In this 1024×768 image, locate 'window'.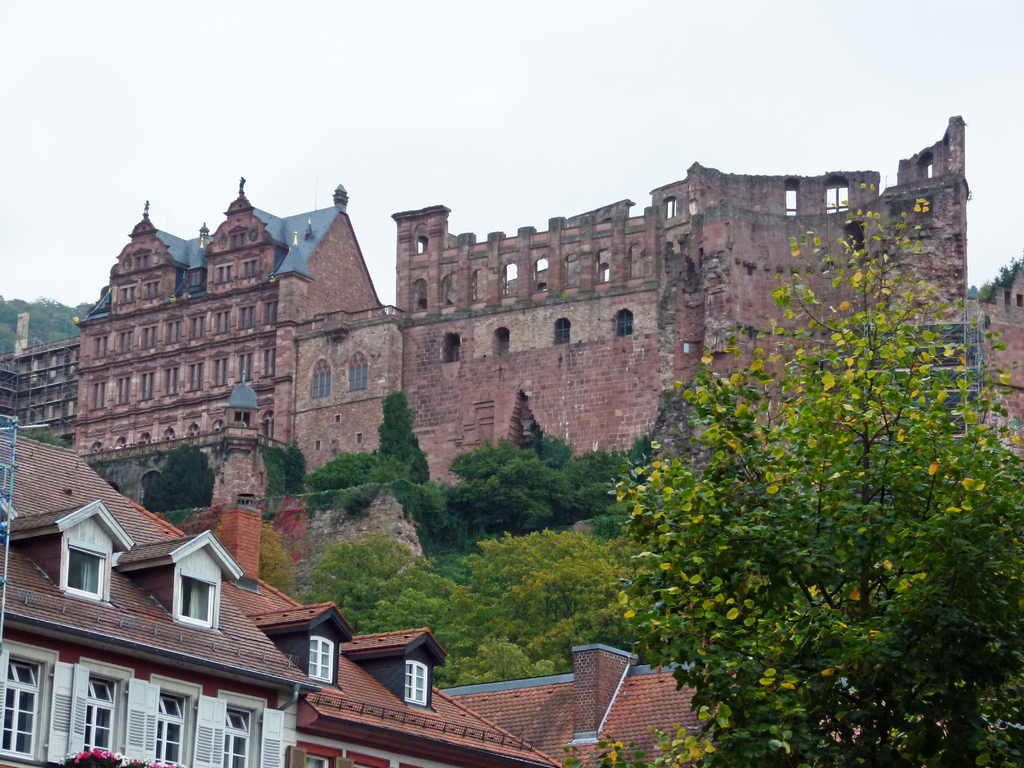
Bounding box: (x1=0, y1=642, x2=50, y2=760).
